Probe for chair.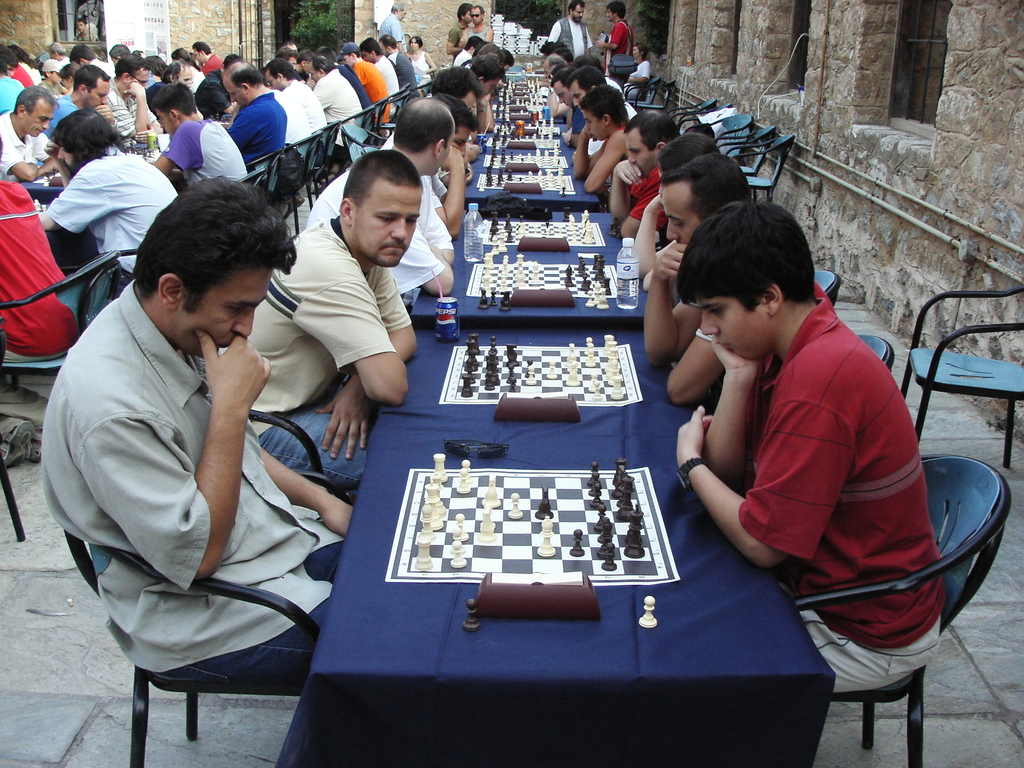
Probe result: 789 451 1011 767.
